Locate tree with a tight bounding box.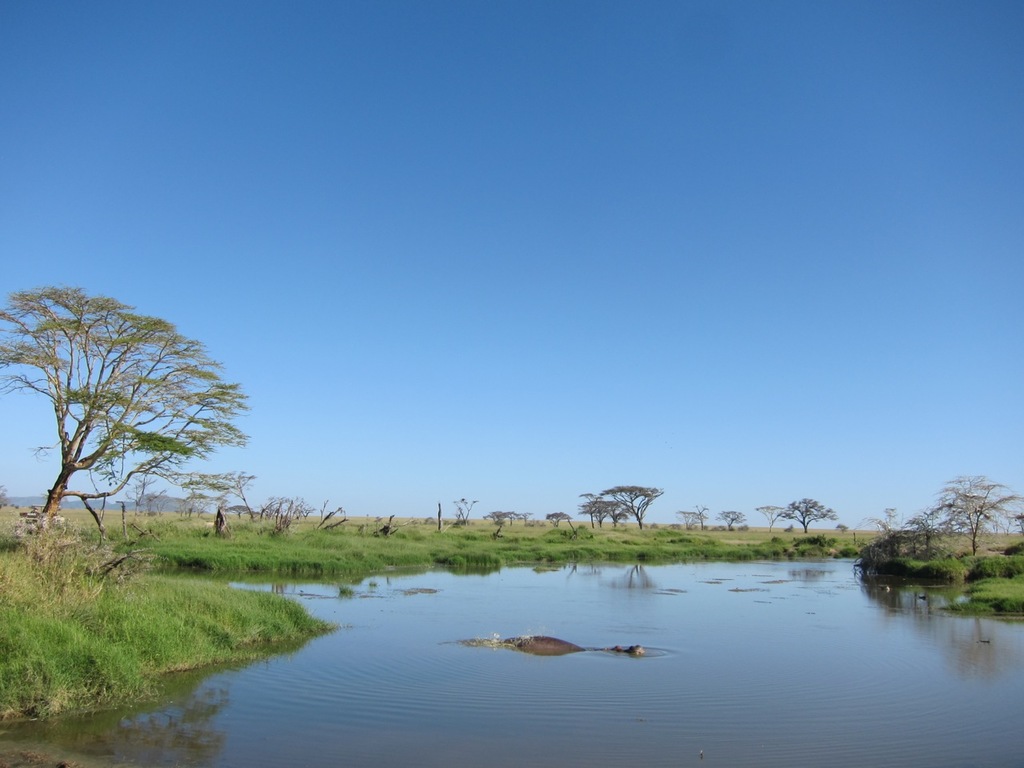
box(754, 502, 790, 533).
